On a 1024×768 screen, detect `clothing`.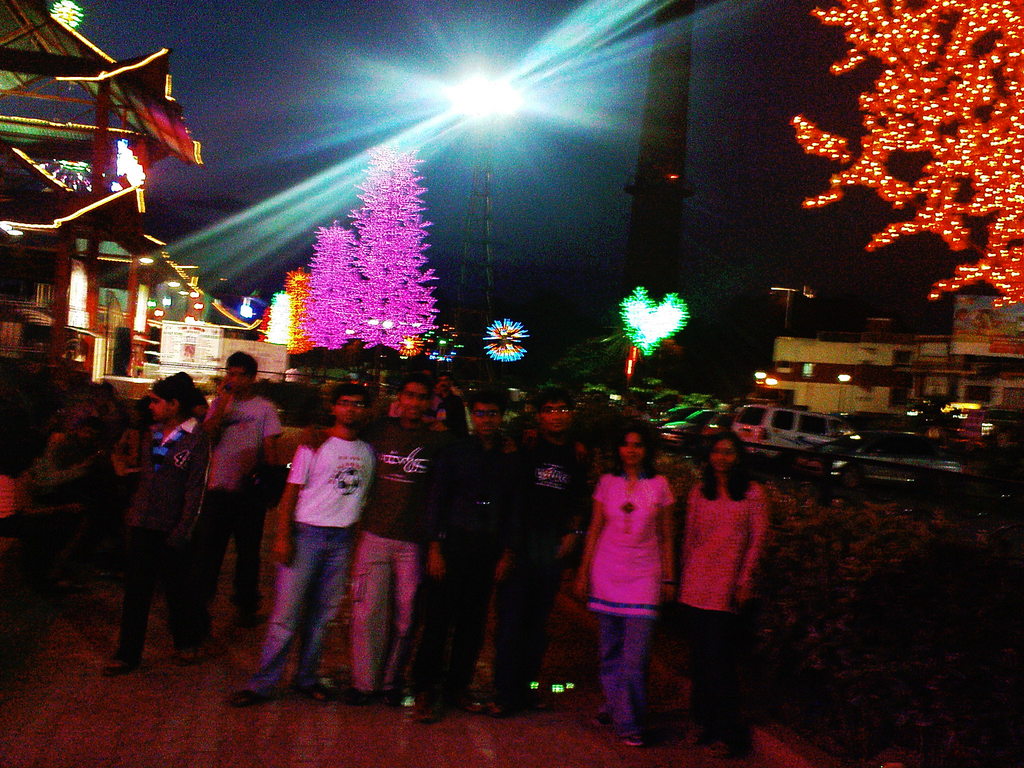
x1=344 y1=422 x2=443 y2=699.
